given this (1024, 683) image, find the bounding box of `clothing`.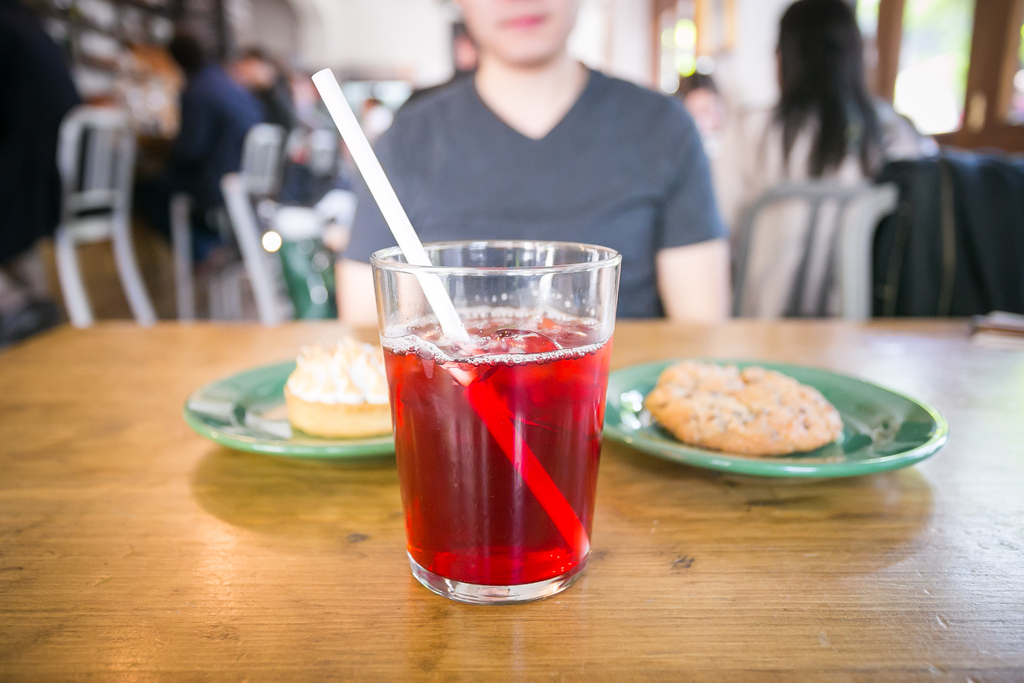
{"x1": 336, "y1": 41, "x2": 740, "y2": 301}.
